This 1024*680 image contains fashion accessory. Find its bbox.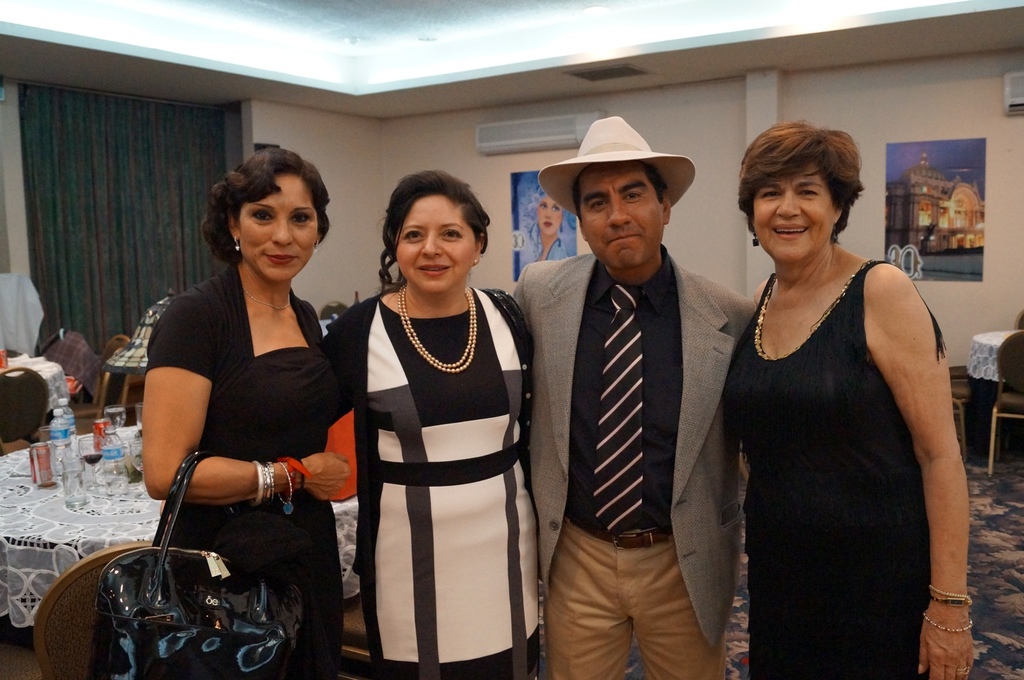
bbox=(246, 287, 292, 312).
